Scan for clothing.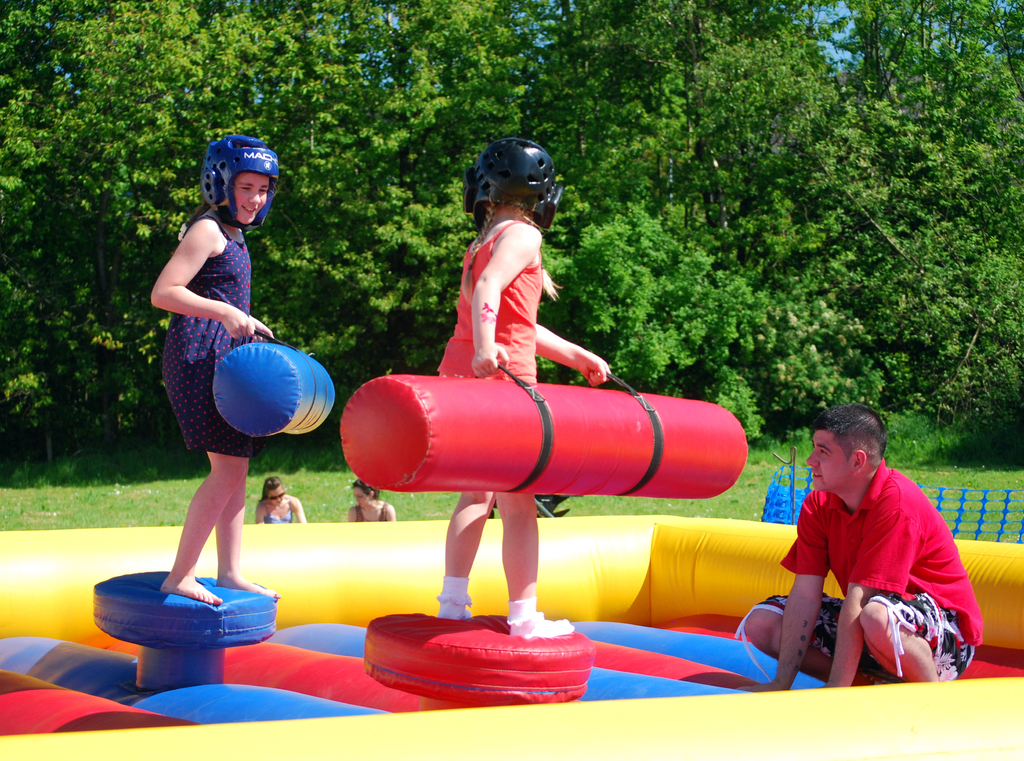
Scan result: Rect(257, 503, 297, 532).
